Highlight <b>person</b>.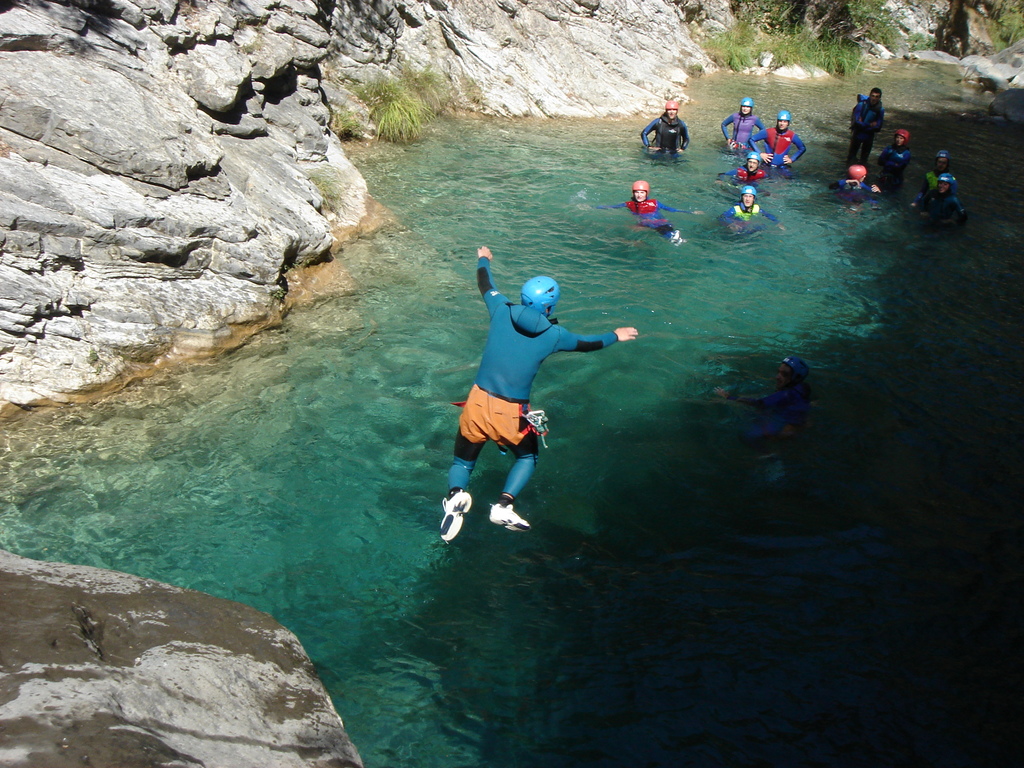
Highlighted region: [left=592, top=179, right=706, bottom=245].
